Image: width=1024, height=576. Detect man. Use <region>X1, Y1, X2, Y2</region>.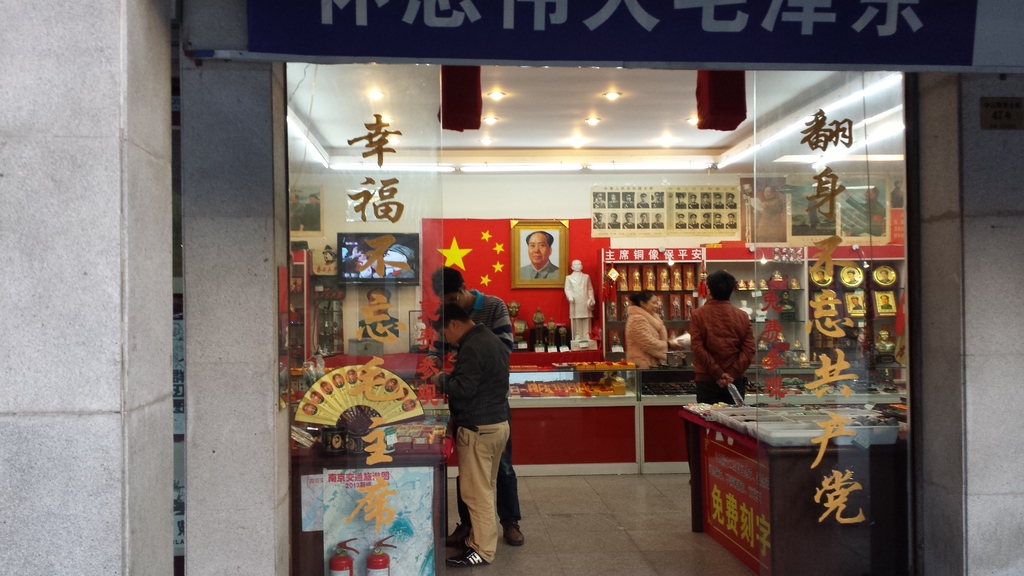
<region>360, 289, 400, 339</region>.
